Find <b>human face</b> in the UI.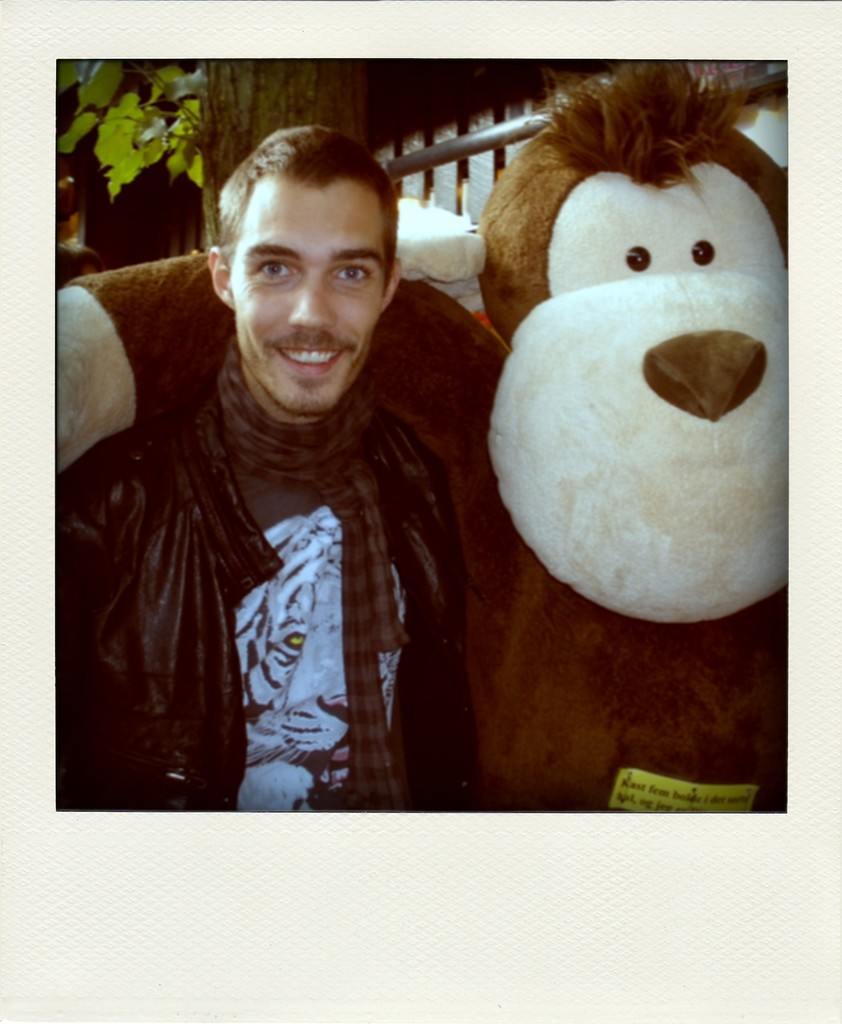
UI element at 237 190 390 408.
